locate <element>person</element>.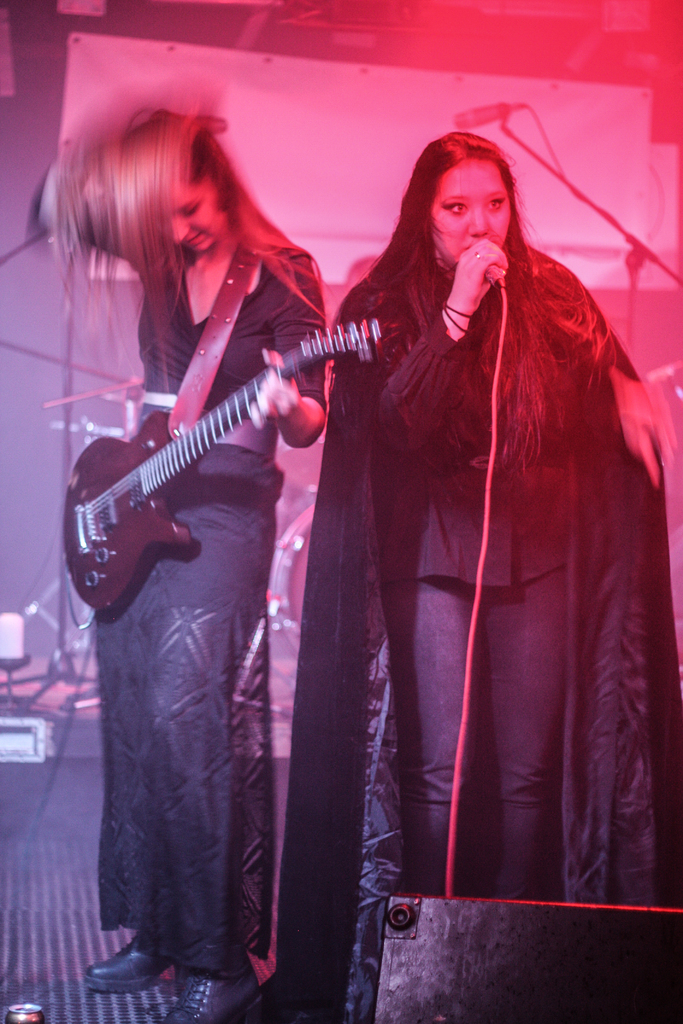
Bounding box: (31,111,325,1023).
